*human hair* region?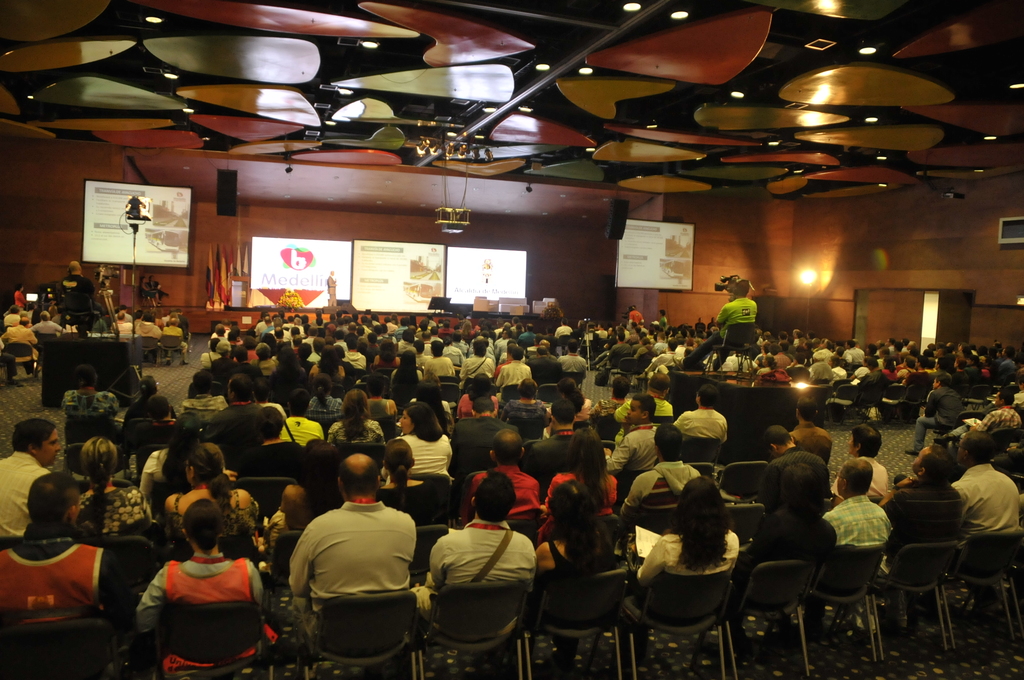
<bbox>762, 425, 792, 450</bbox>
